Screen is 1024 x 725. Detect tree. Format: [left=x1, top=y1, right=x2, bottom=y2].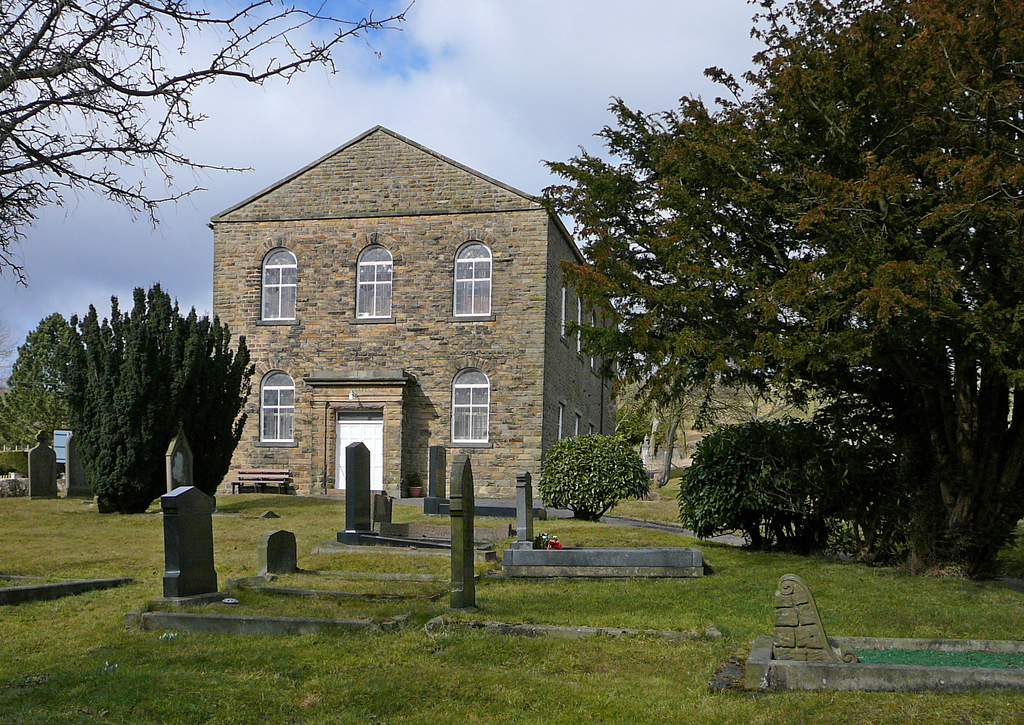
[left=0, top=317, right=84, bottom=453].
